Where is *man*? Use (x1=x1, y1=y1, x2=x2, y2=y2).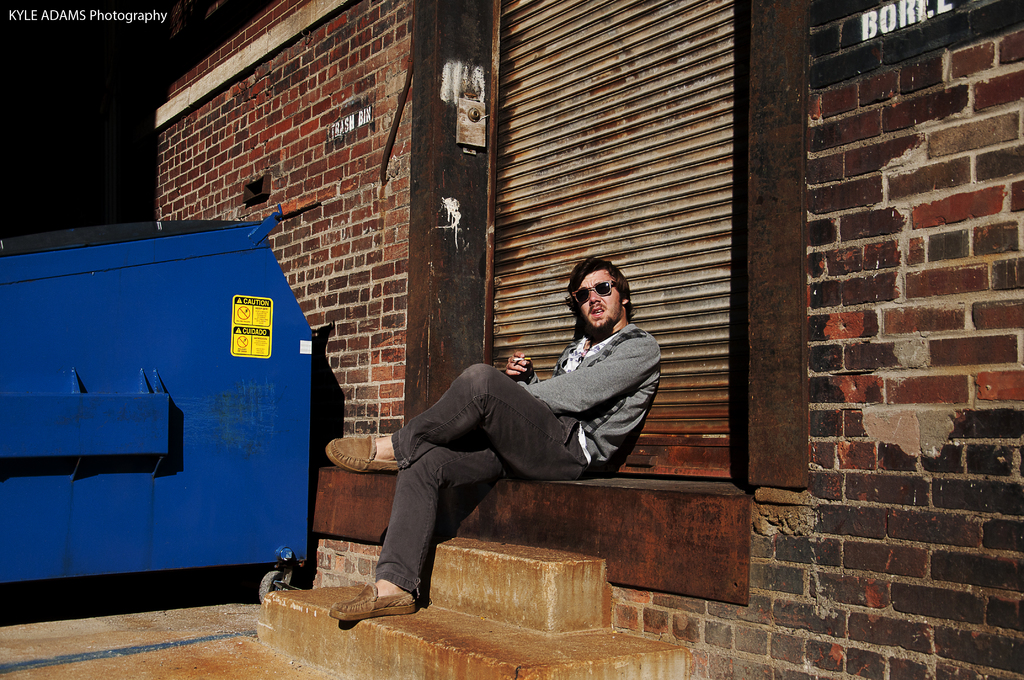
(x1=367, y1=276, x2=681, y2=606).
